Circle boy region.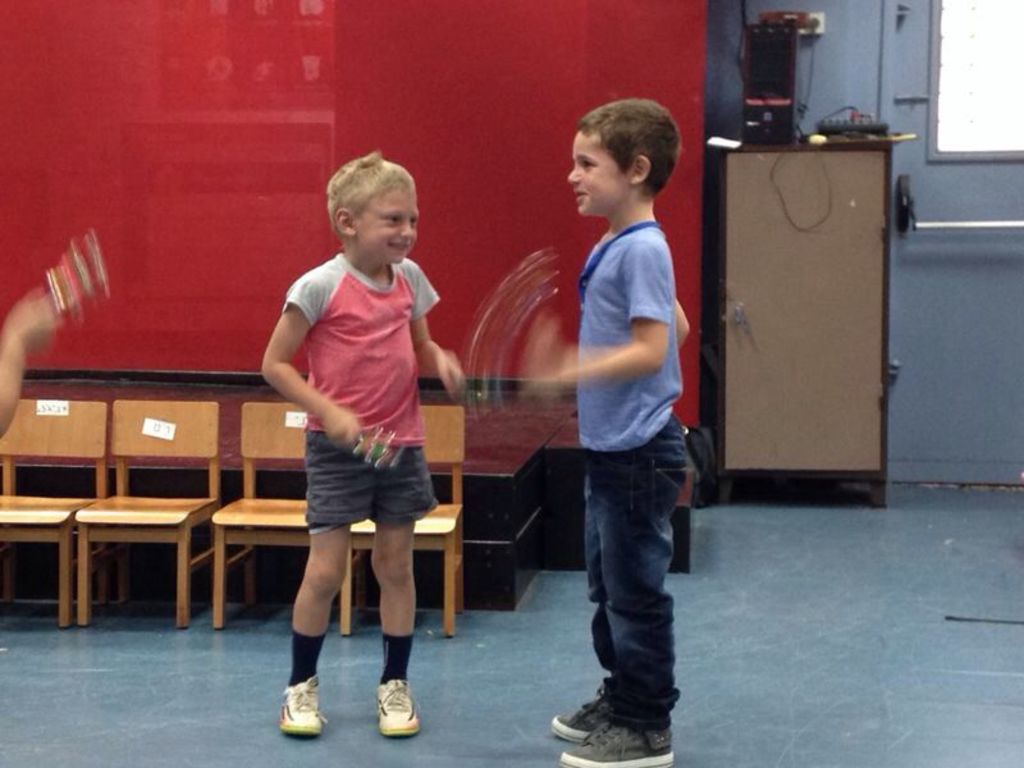
Region: [left=257, top=154, right=462, bottom=740].
